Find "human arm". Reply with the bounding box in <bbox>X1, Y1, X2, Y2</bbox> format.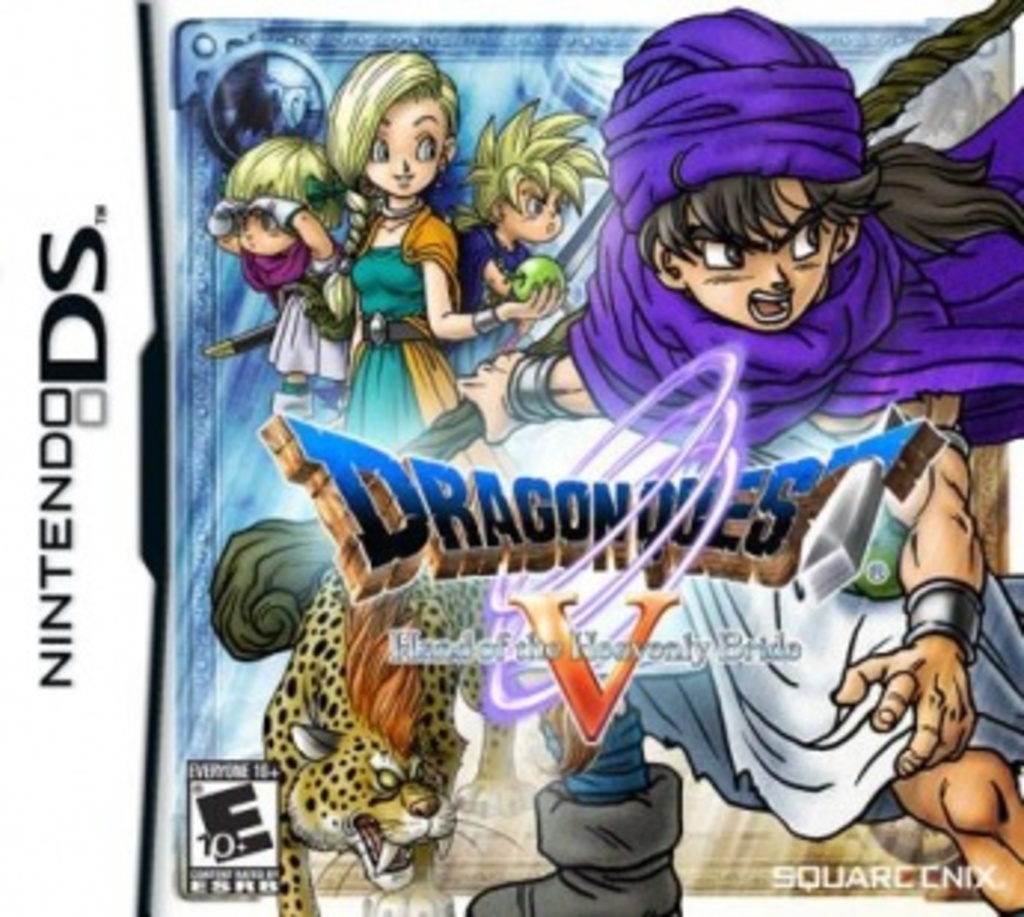
<bbox>487, 240, 561, 318</bbox>.
